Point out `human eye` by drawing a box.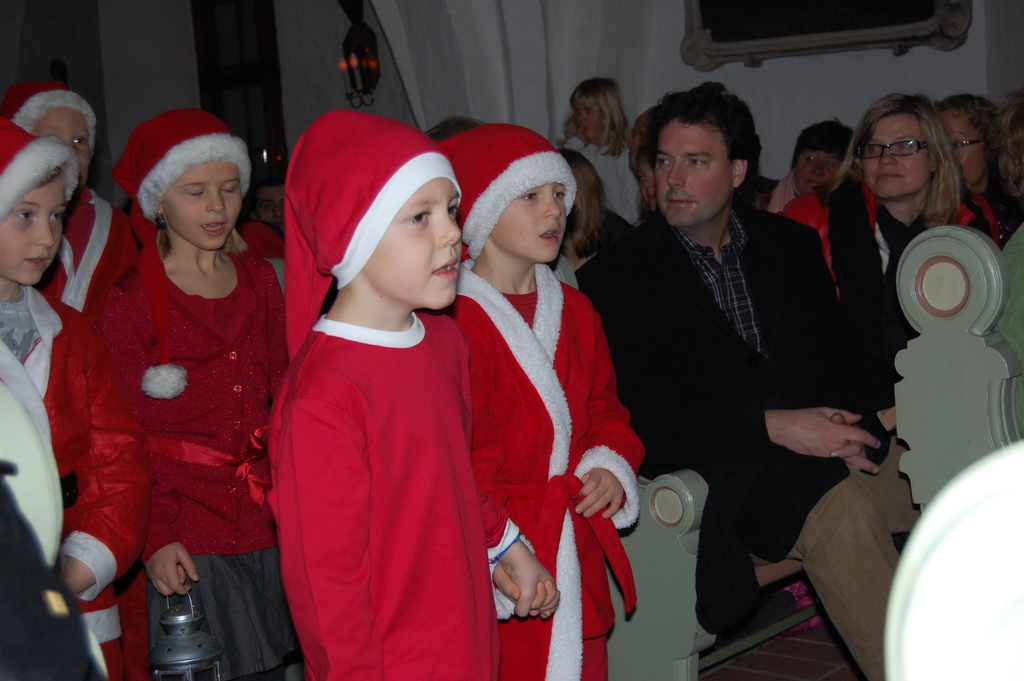
locate(260, 203, 271, 209).
